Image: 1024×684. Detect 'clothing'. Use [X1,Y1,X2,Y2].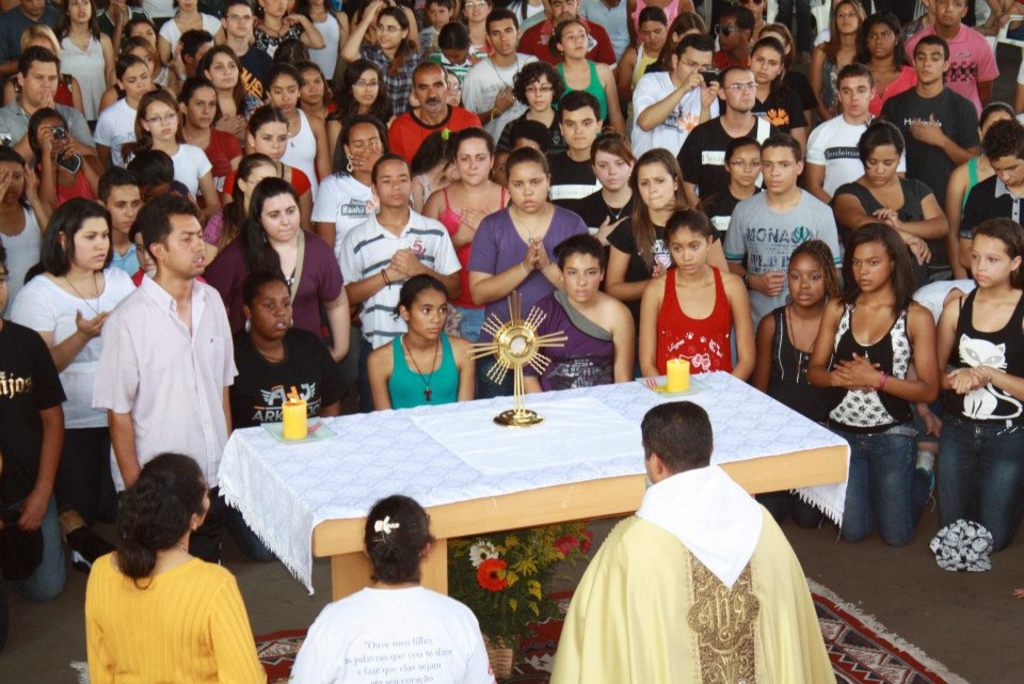
[559,60,612,121].
